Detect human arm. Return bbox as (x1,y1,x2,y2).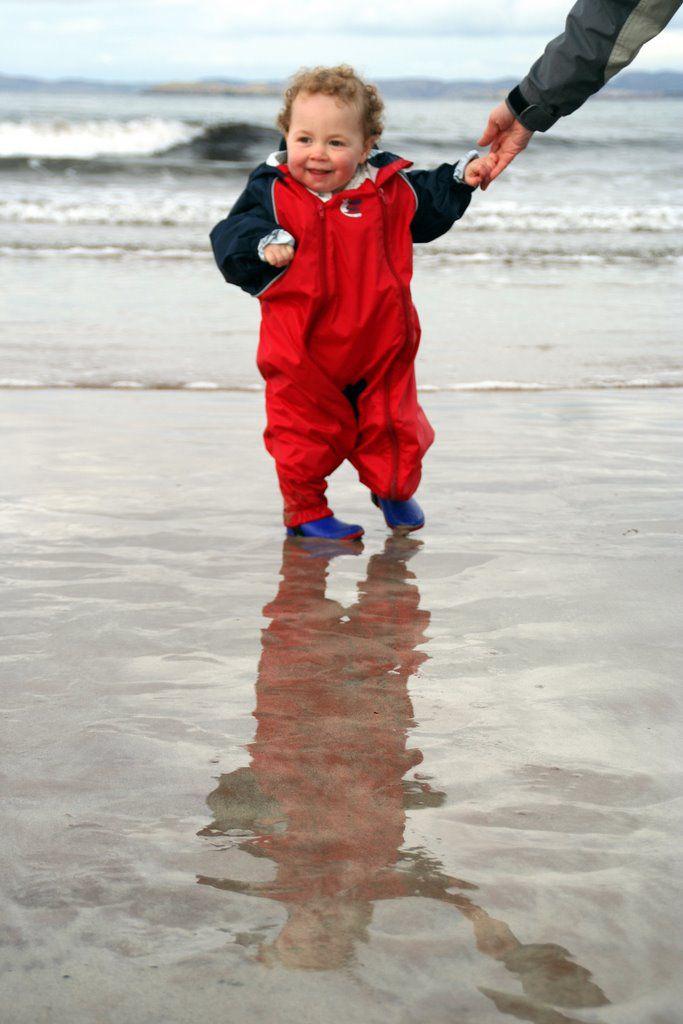
(395,150,498,253).
